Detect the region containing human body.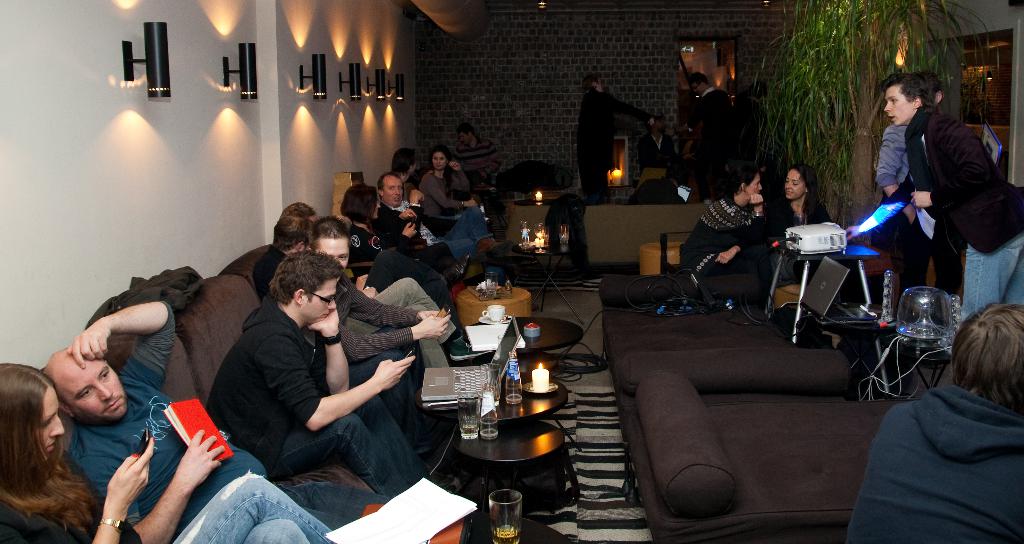
box(882, 67, 1023, 337).
